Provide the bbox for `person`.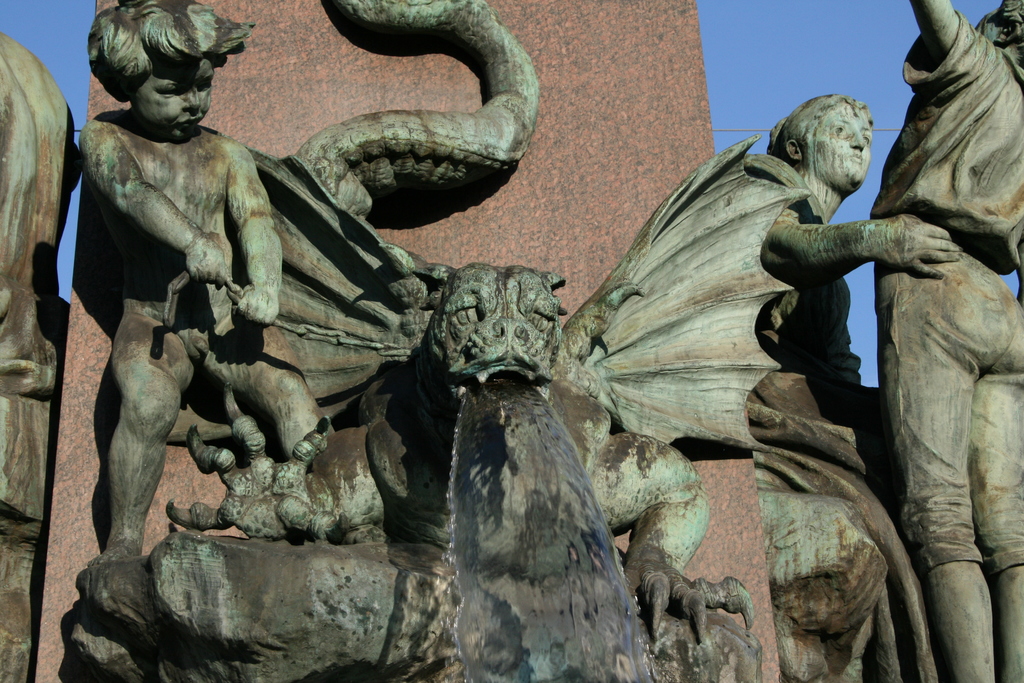
x1=741, y1=90, x2=964, y2=682.
